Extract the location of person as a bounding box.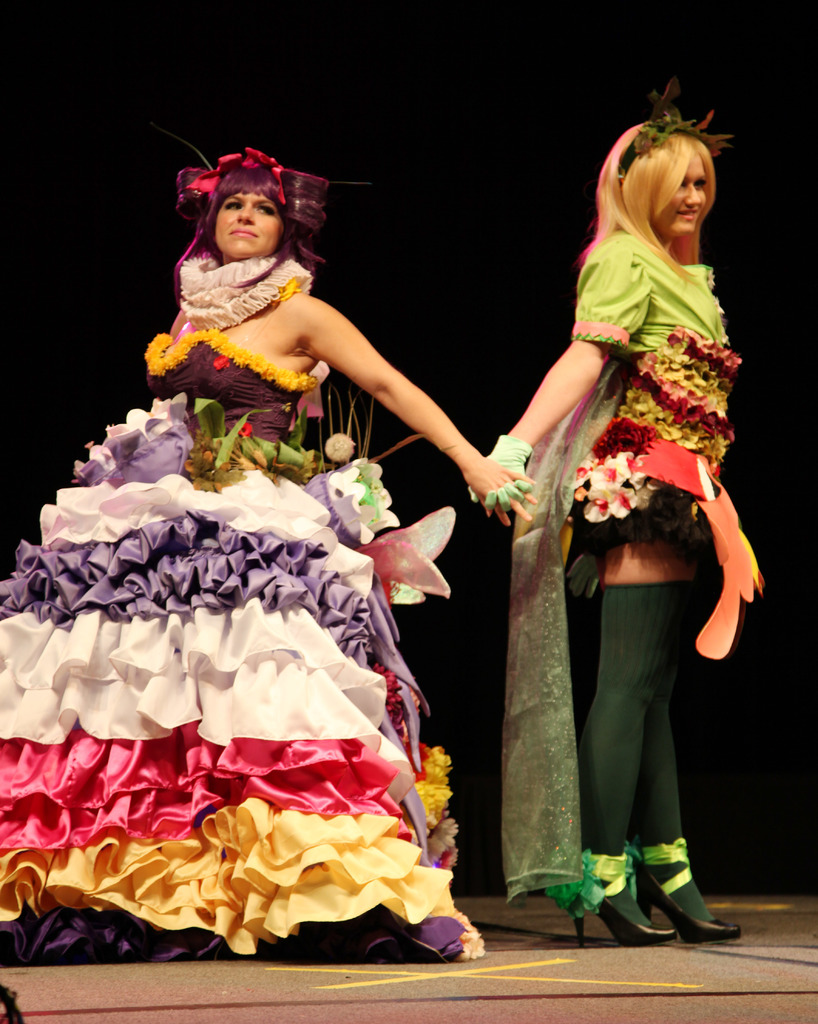
box=[499, 84, 760, 938].
